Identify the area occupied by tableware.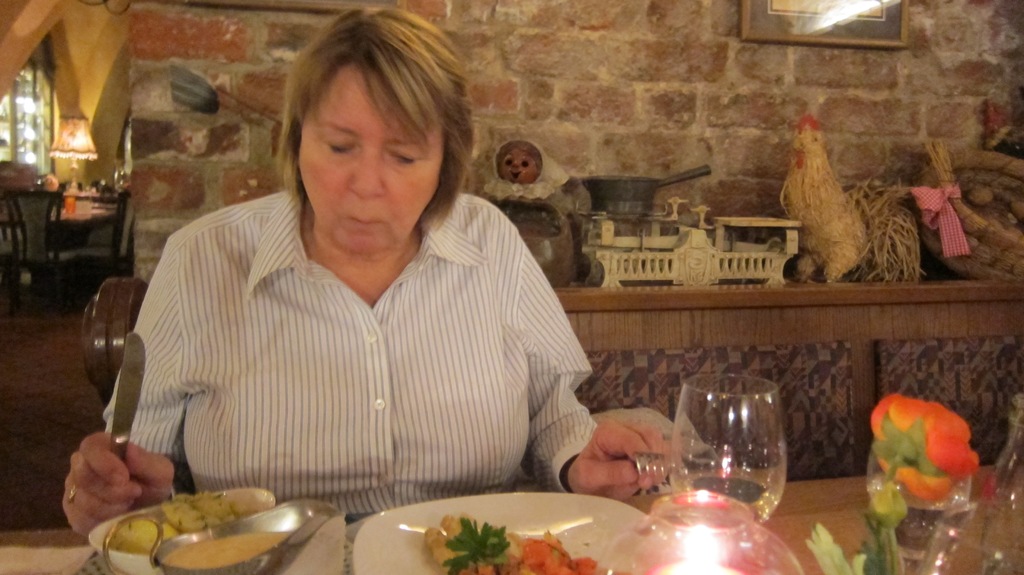
Area: detection(349, 489, 677, 574).
